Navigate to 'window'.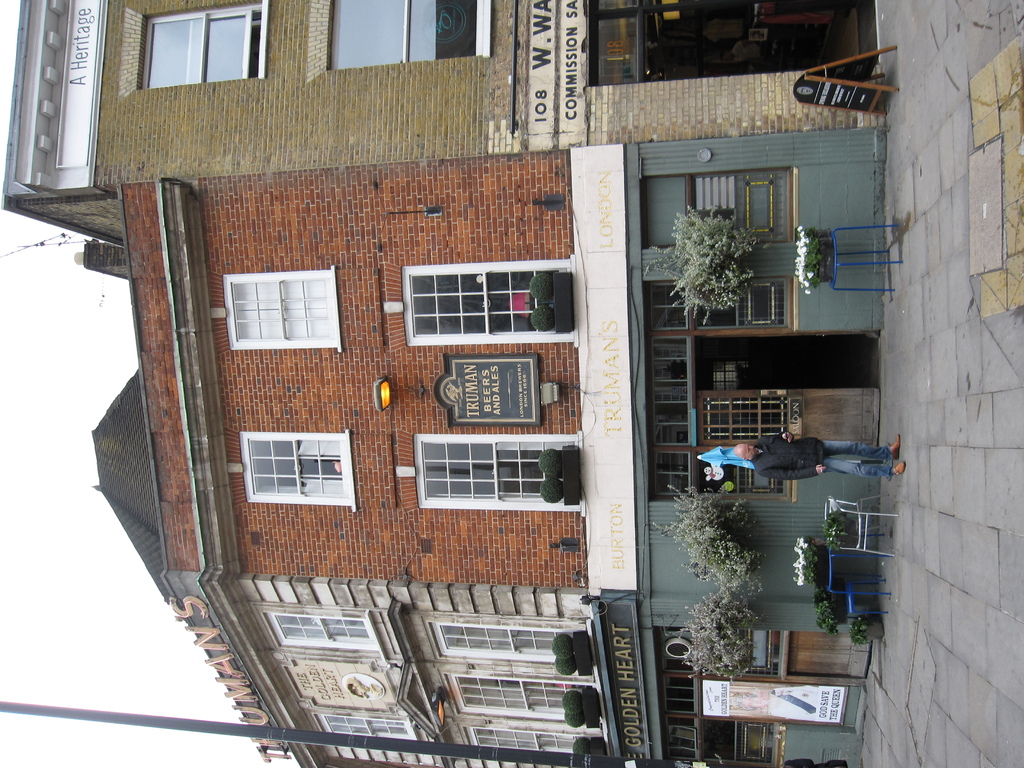
Navigation target: detection(385, 252, 578, 355).
